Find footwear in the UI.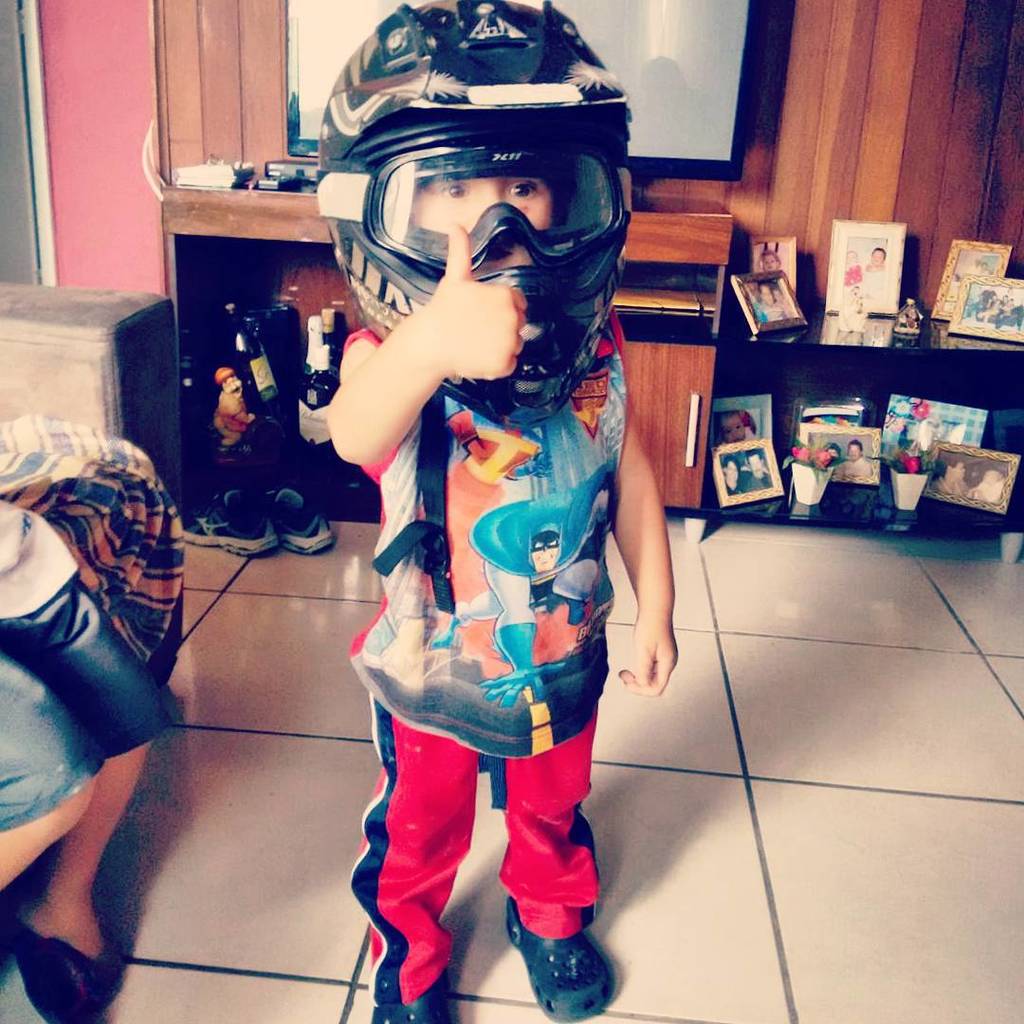
UI element at (274,485,341,560).
